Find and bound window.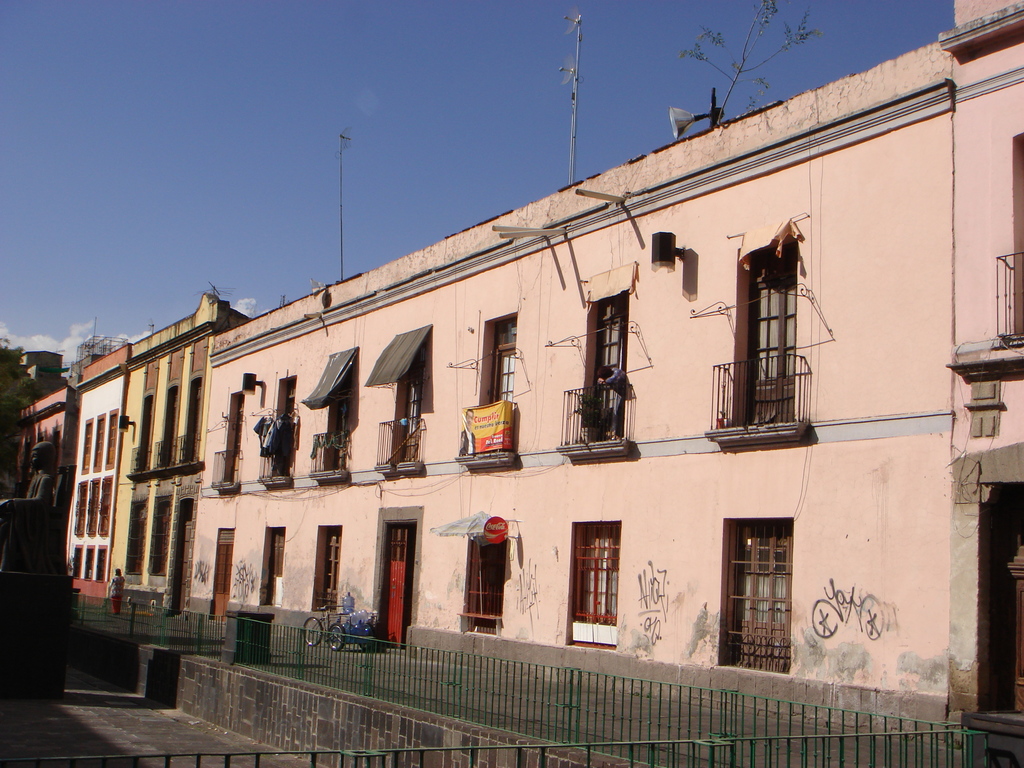
Bound: bbox(180, 373, 205, 465).
